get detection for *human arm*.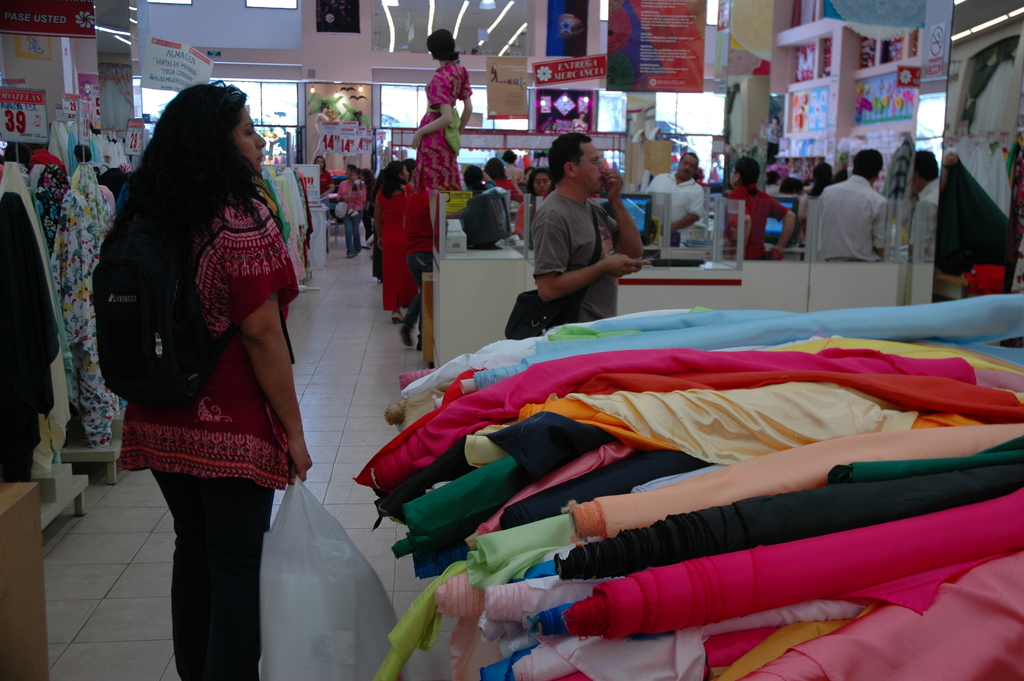
Detection: [left=530, top=198, right=649, bottom=302].
